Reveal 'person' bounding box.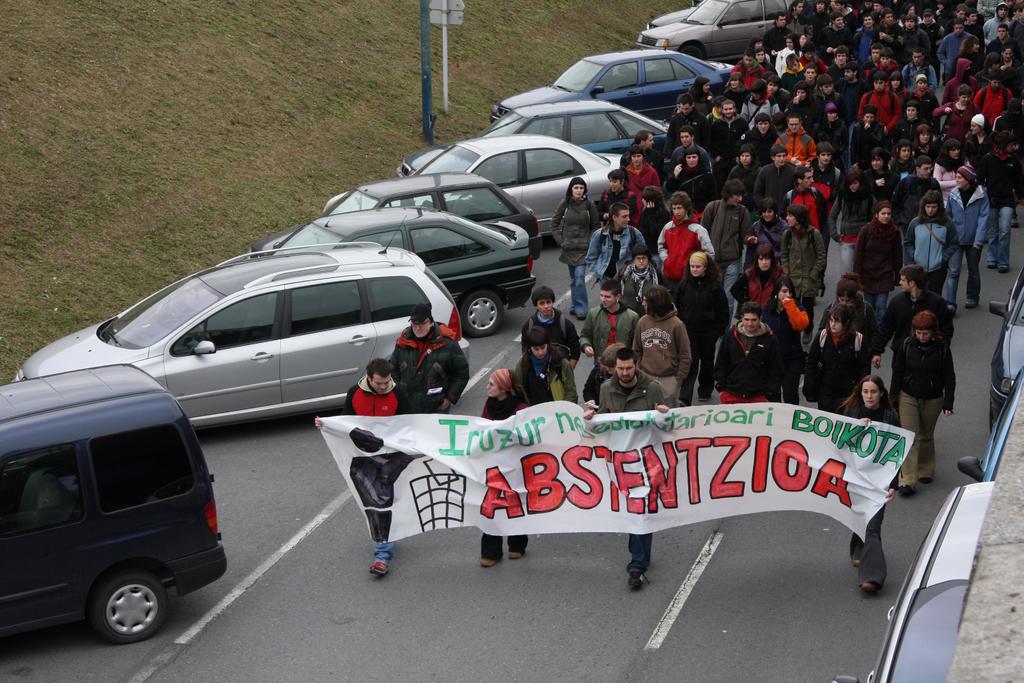
Revealed: 632, 283, 700, 414.
